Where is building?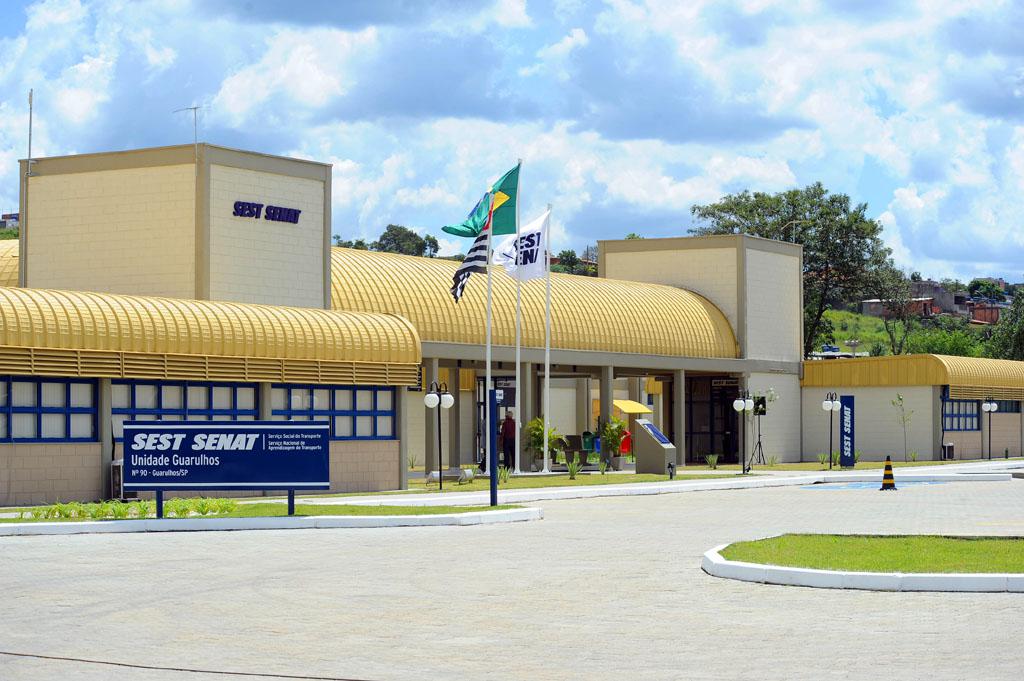
region(0, 141, 1023, 507).
